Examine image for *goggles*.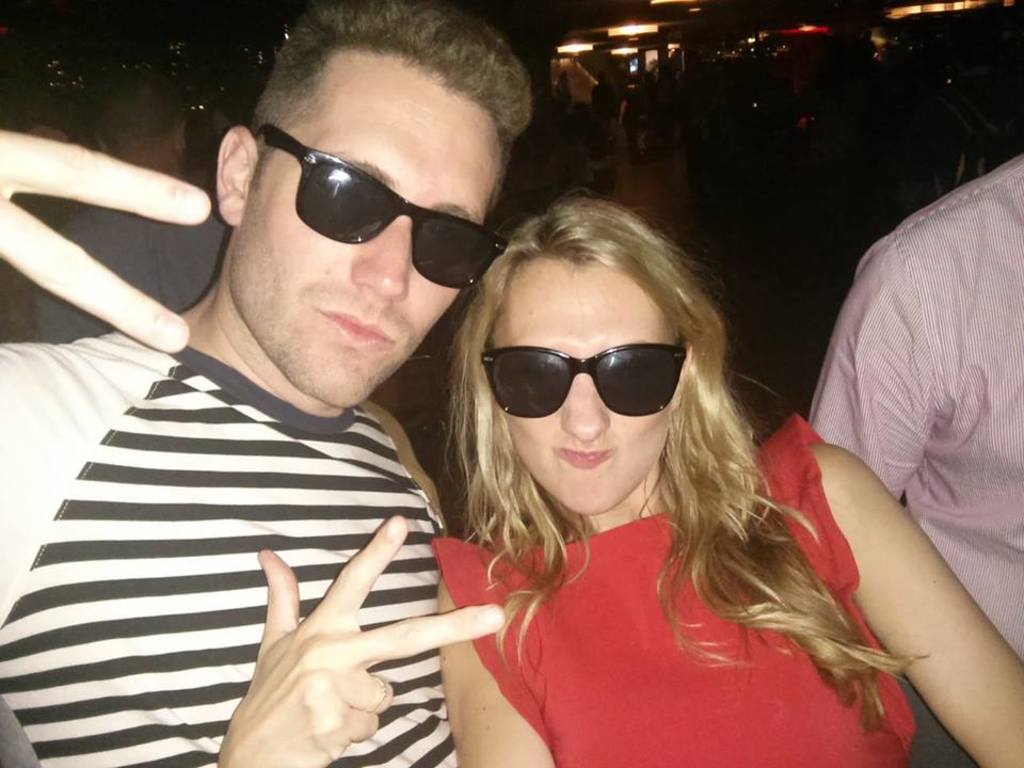
Examination result: 235, 119, 501, 273.
